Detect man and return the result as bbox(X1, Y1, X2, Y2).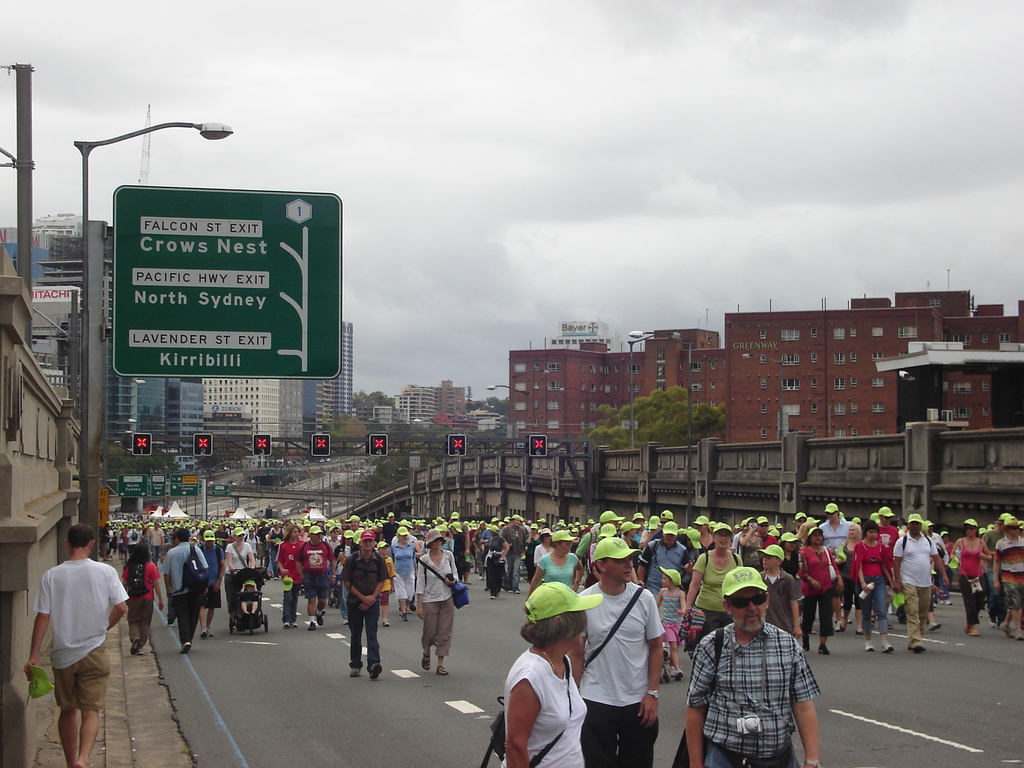
bbox(295, 525, 339, 630).
